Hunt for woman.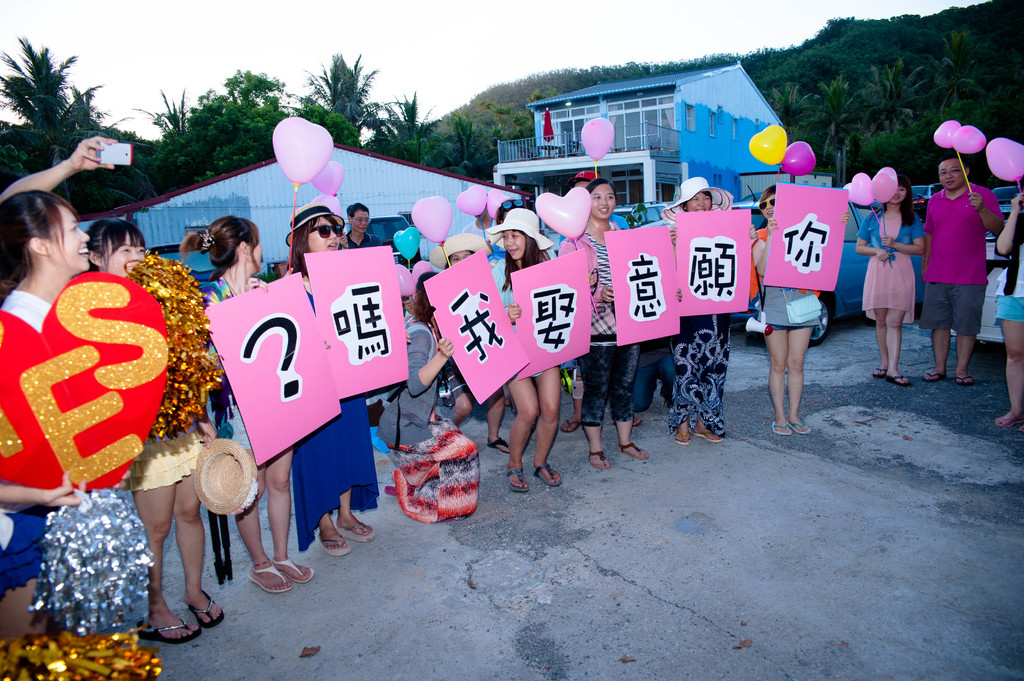
Hunted down at <bbox>854, 177, 925, 383</bbox>.
